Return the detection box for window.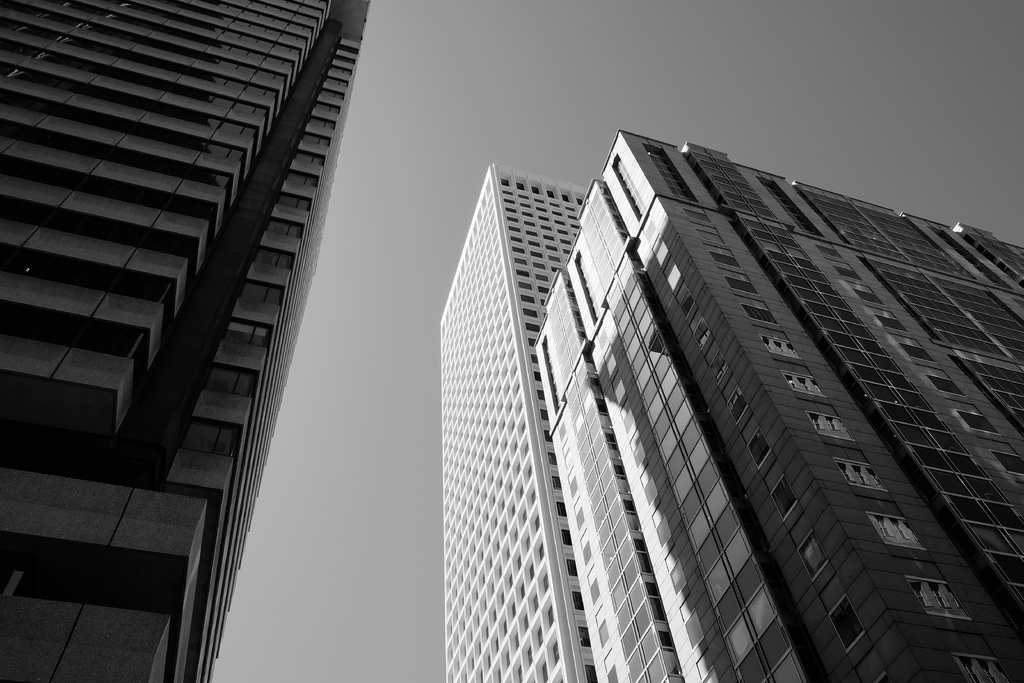
box(692, 312, 712, 350).
